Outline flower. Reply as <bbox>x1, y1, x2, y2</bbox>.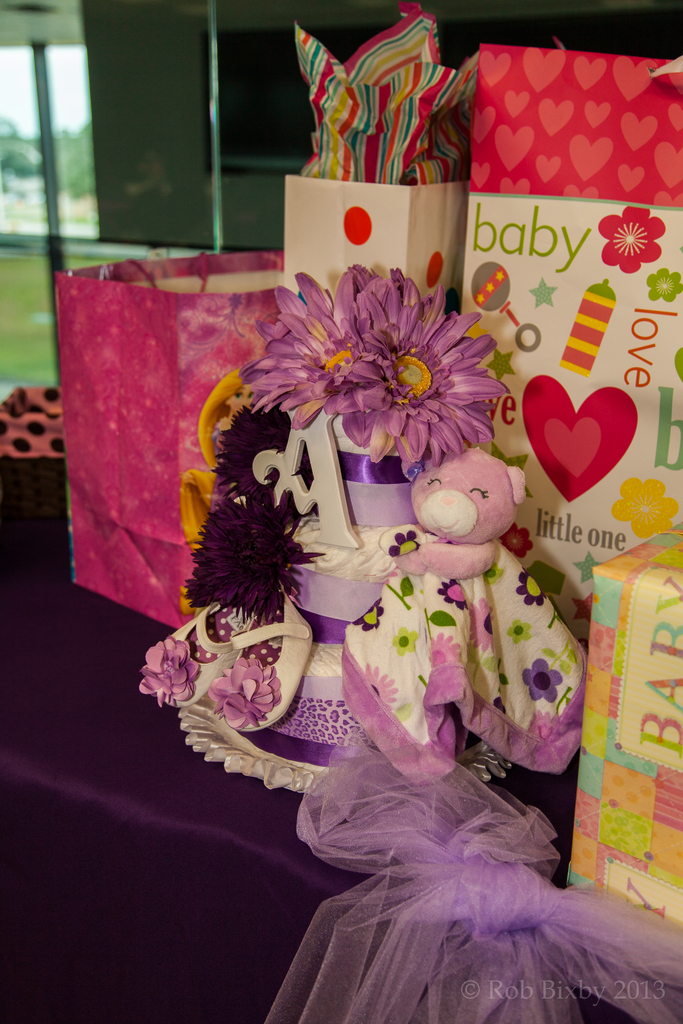
<bbox>514, 568, 549, 610</bbox>.
